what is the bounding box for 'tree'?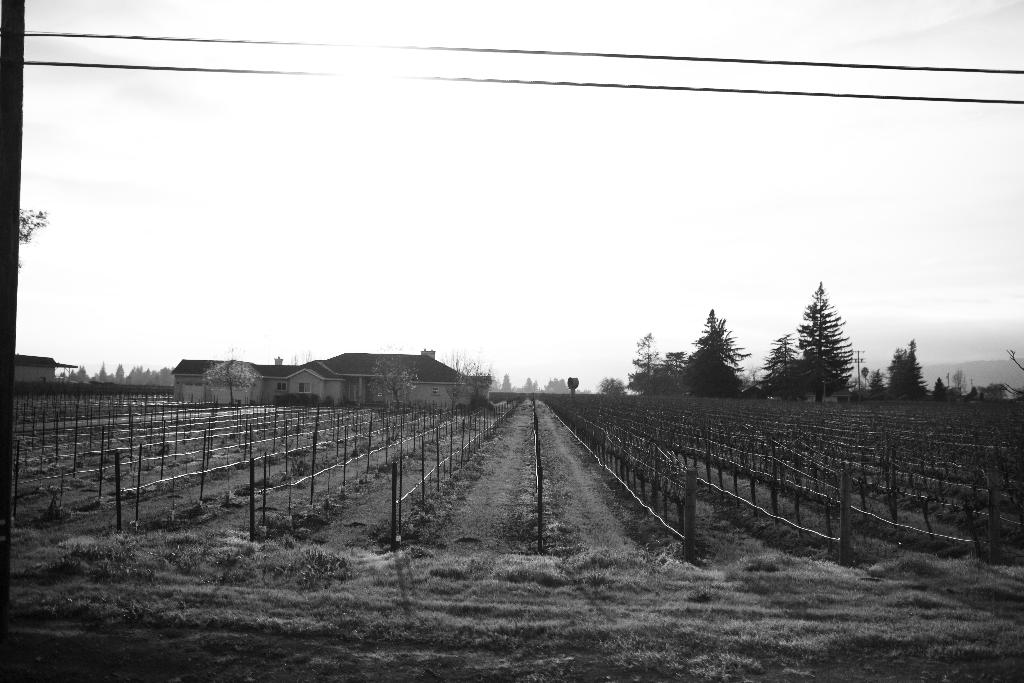
[left=684, top=309, right=752, bottom=391].
